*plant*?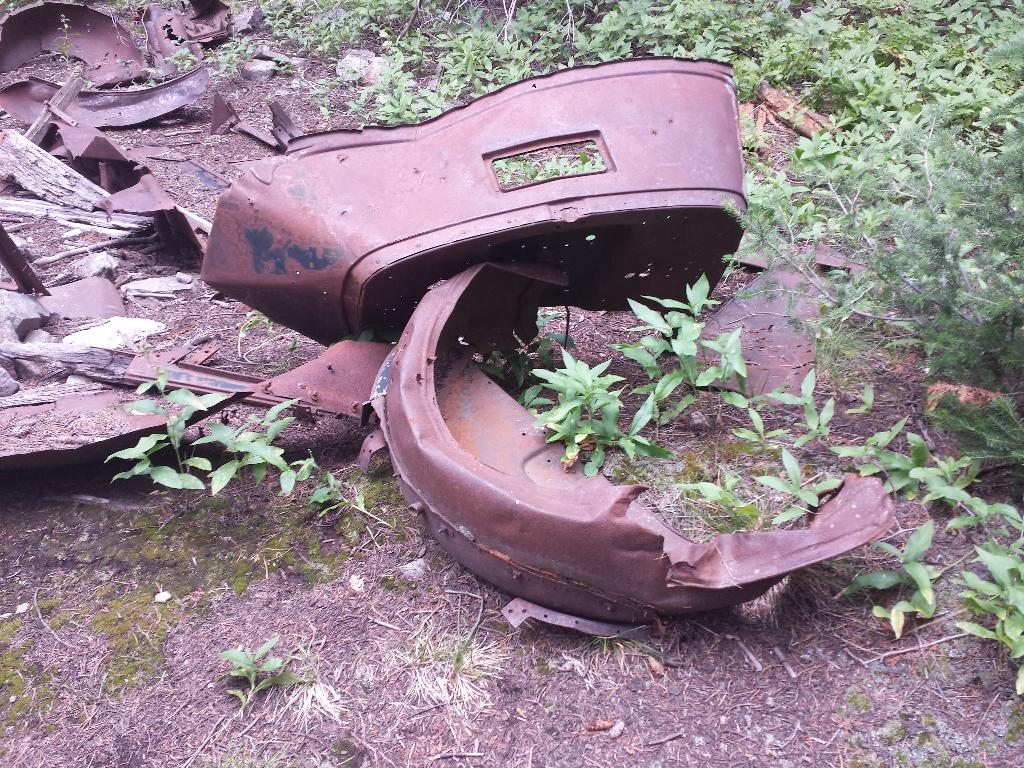
locate(76, 583, 169, 706)
